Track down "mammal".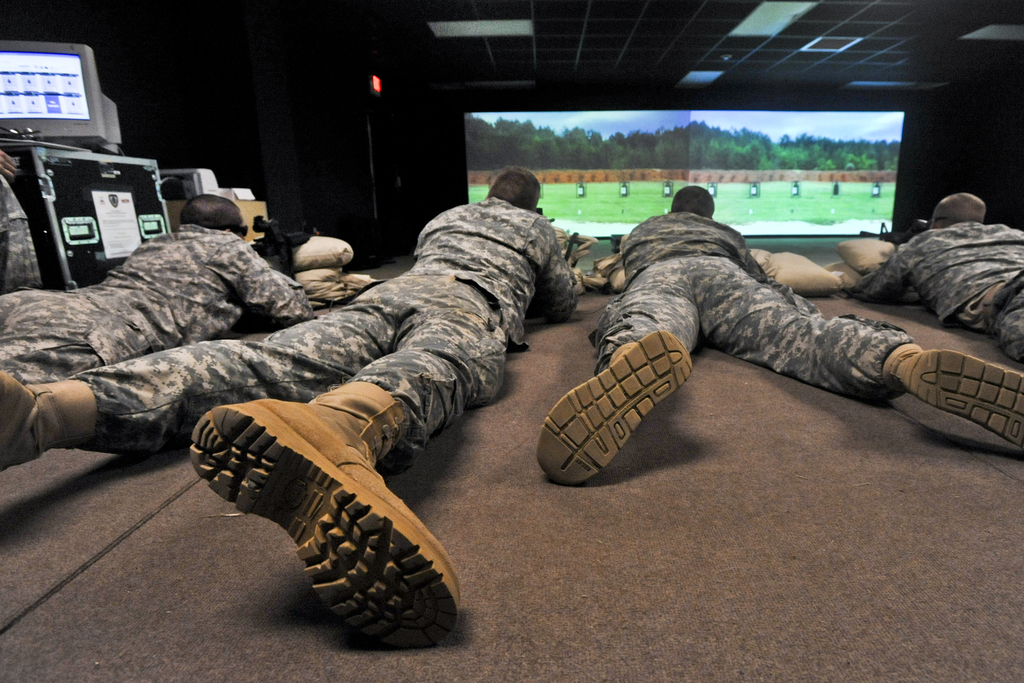
Tracked to [849,187,1023,367].
